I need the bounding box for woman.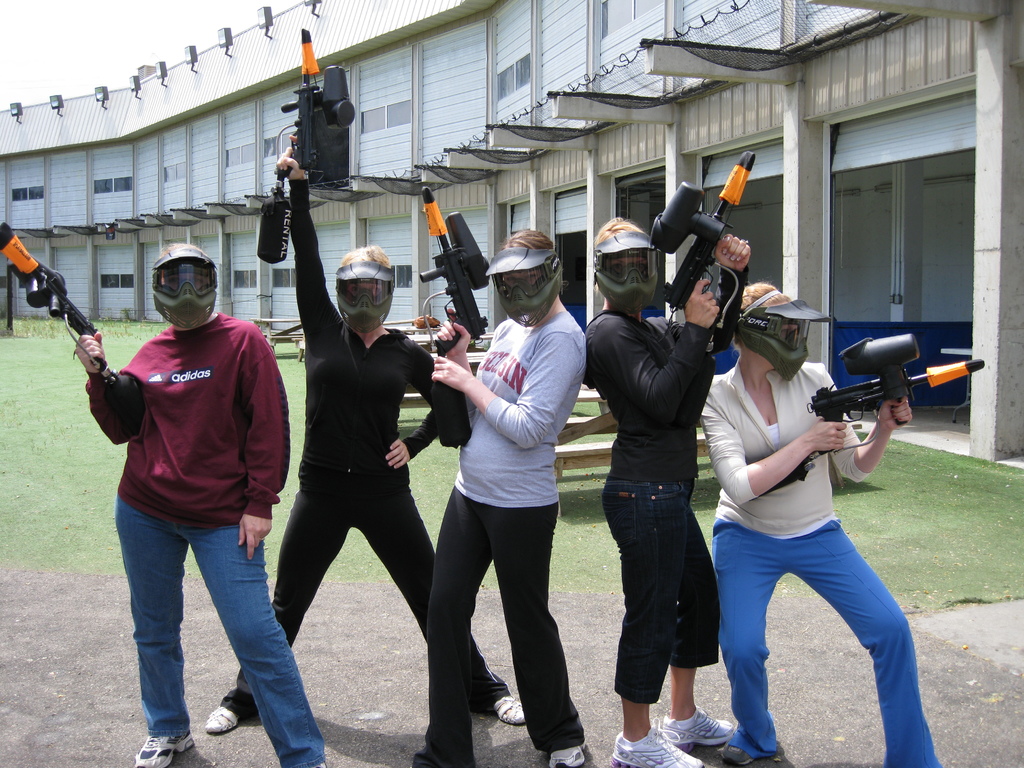
Here it is: 201 151 544 740.
